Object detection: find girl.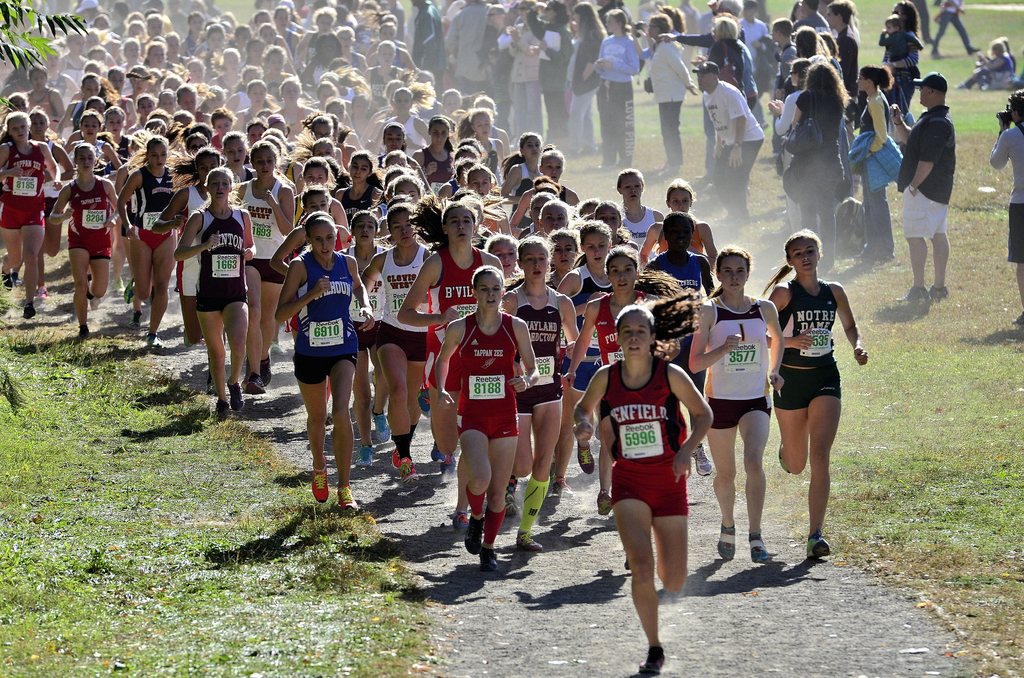
[570,289,714,677].
